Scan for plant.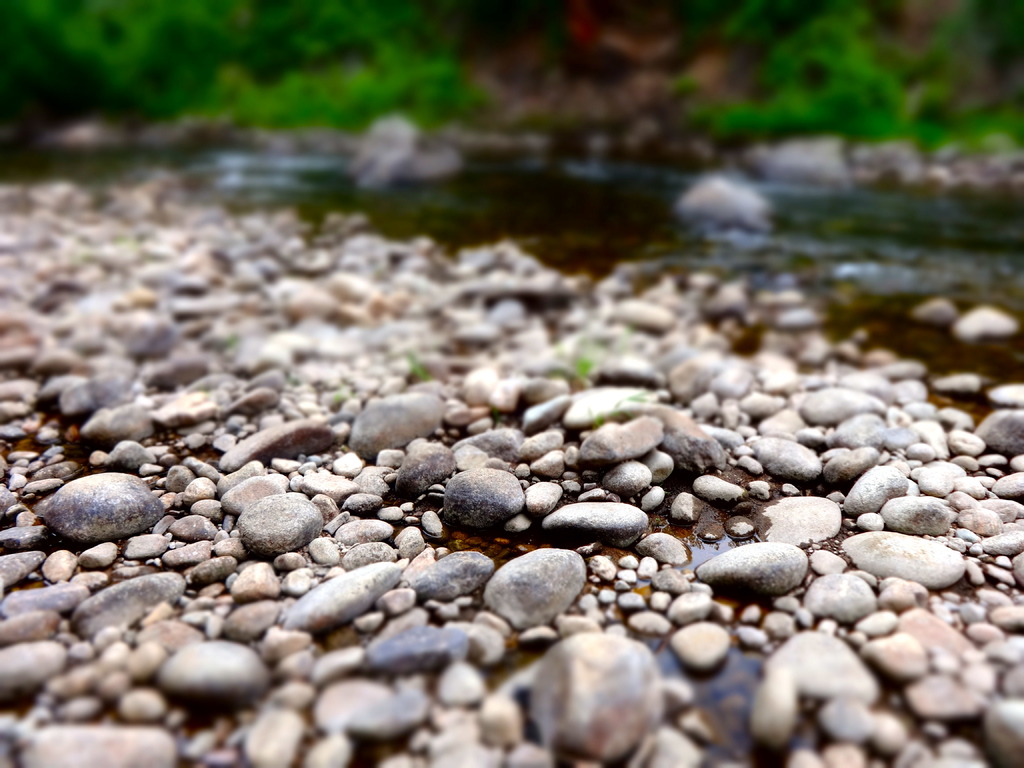
Scan result: pyautogui.locateOnScreen(406, 346, 419, 380).
